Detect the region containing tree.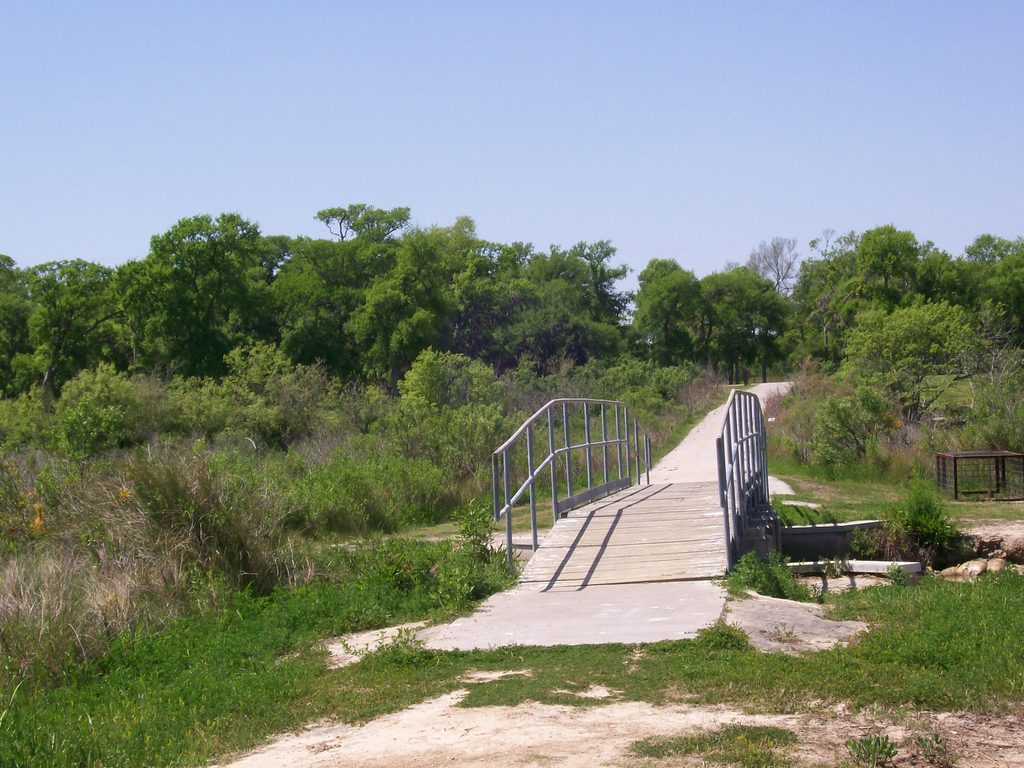
region(0, 197, 628, 420).
